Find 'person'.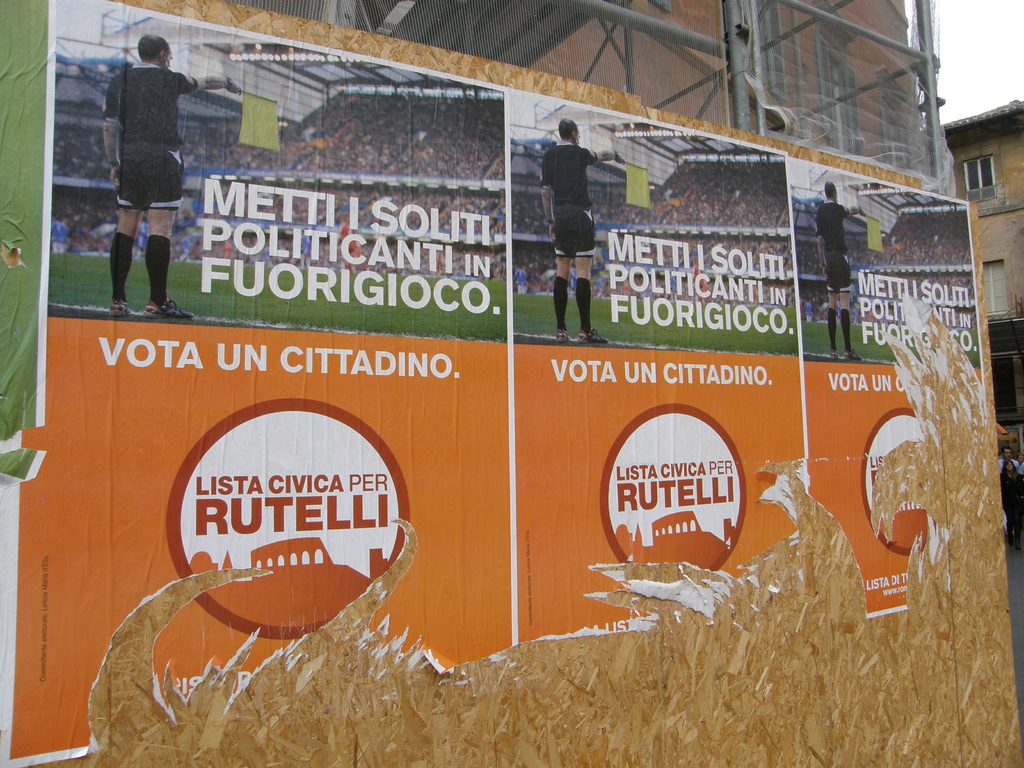
[left=102, top=31, right=238, bottom=317].
